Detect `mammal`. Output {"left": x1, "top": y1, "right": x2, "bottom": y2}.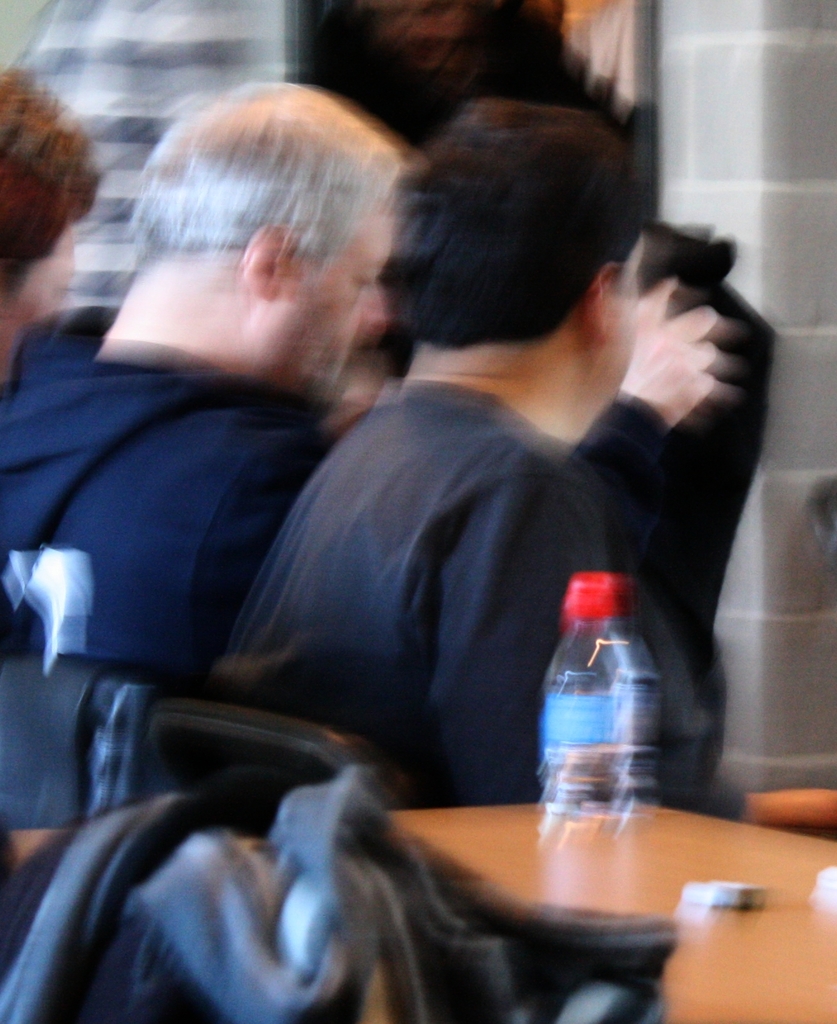
{"left": 0, "top": 61, "right": 107, "bottom": 383}.
